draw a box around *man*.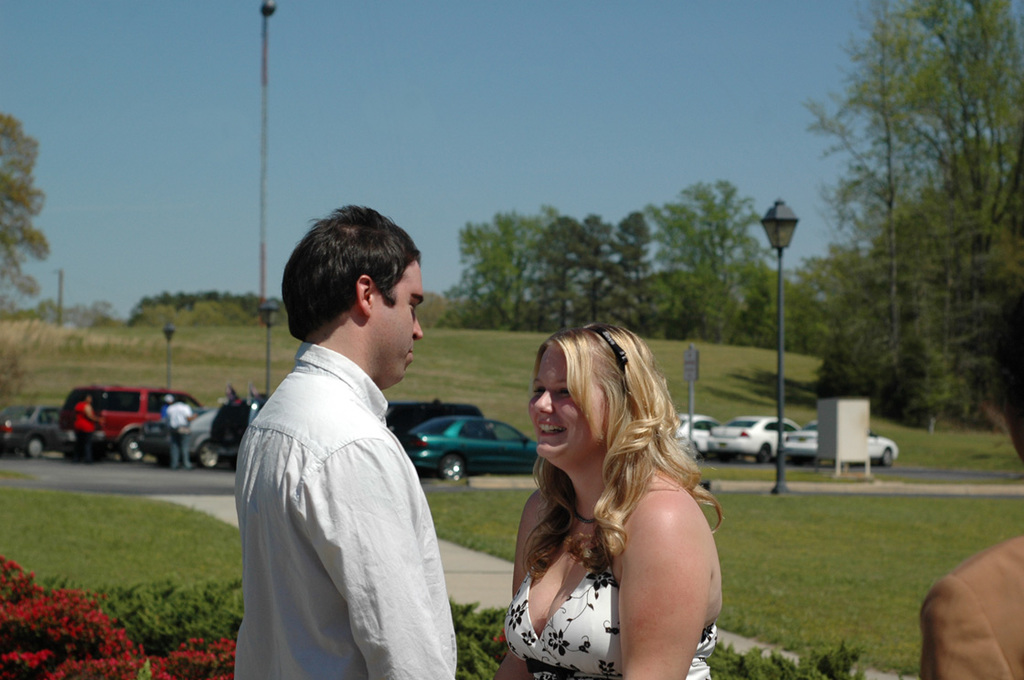
70 392 101 468.
